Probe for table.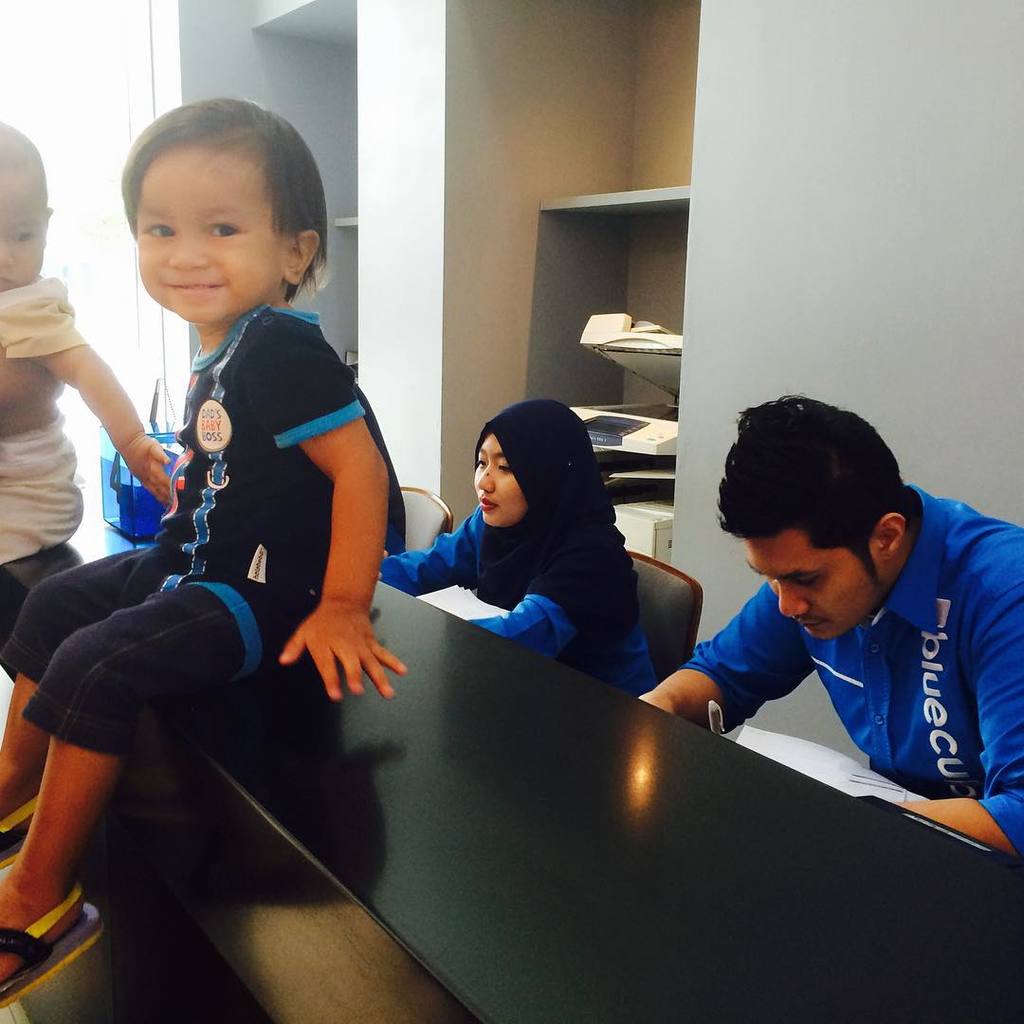
Probe result: <box>119,549,1015,998</box>.
